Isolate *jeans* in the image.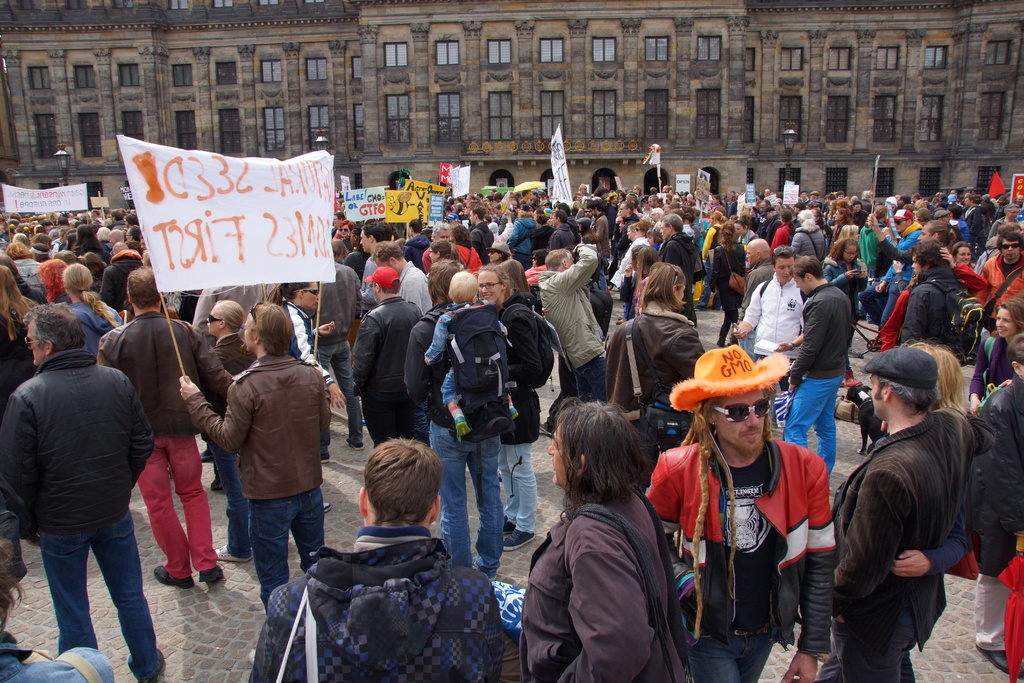
Isolated region: 509, 443, 539, 531.
